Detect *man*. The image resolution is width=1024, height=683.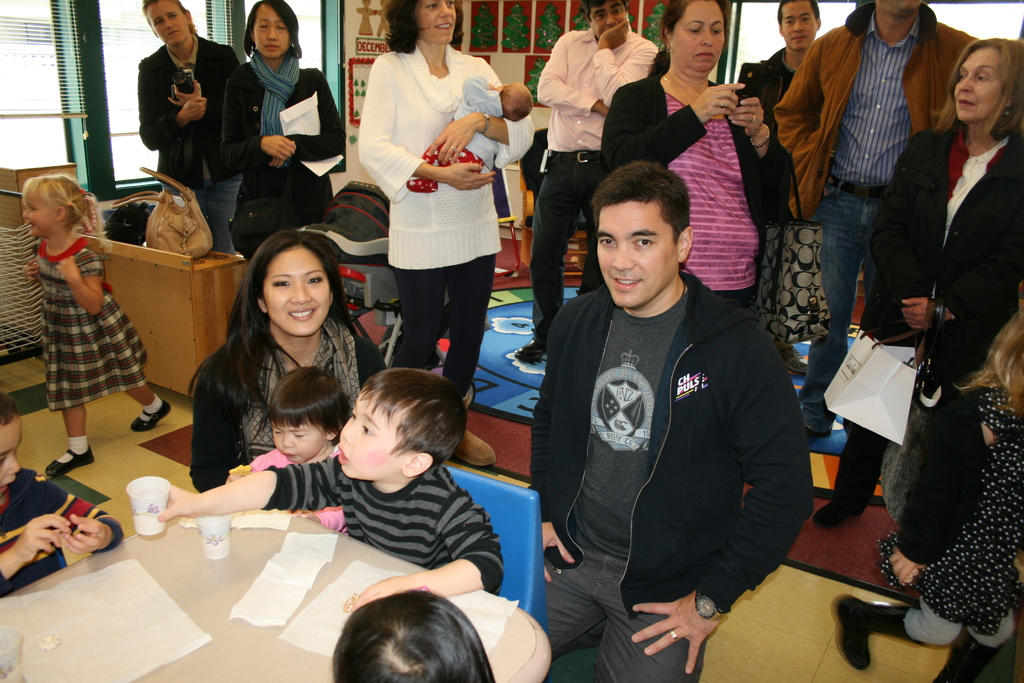
left=527, top=163, right=835, bottom=664.
